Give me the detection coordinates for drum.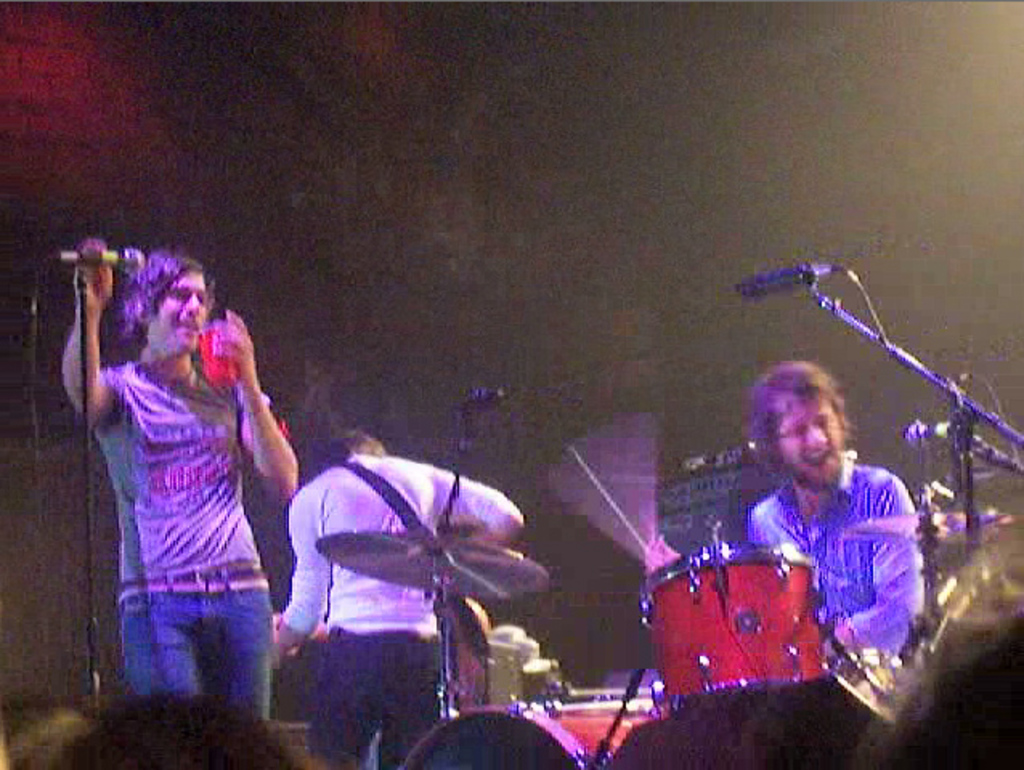
639 542 843 719.
